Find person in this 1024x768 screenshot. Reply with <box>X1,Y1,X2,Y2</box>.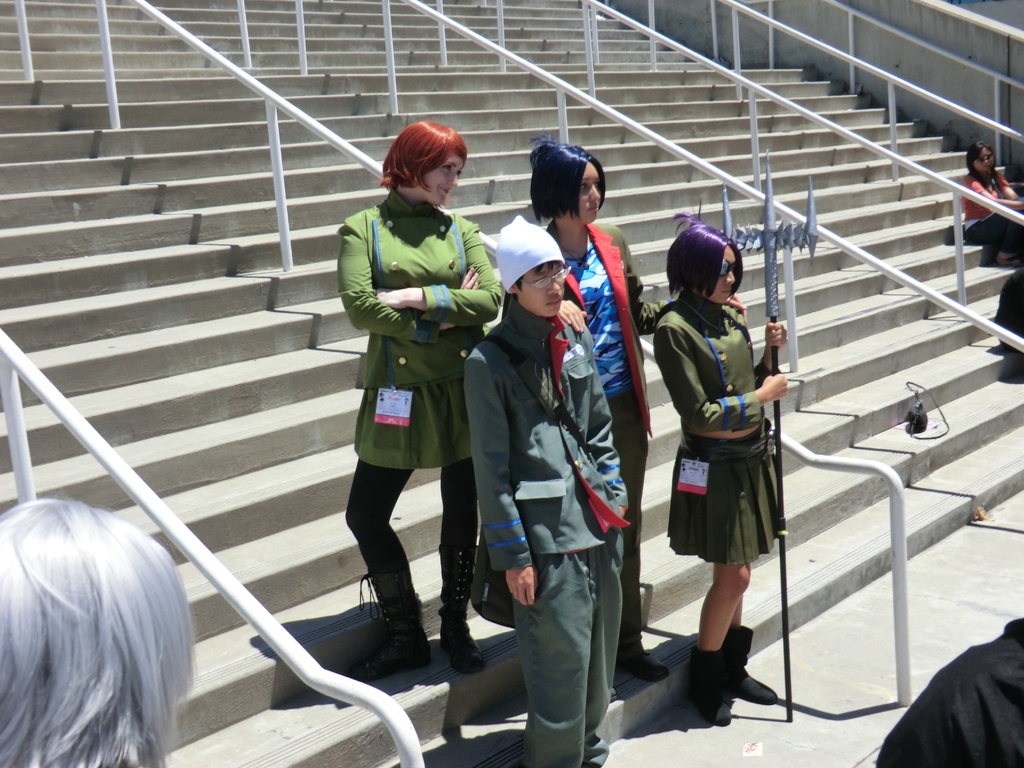
<box>458,216,614,767</box>.
